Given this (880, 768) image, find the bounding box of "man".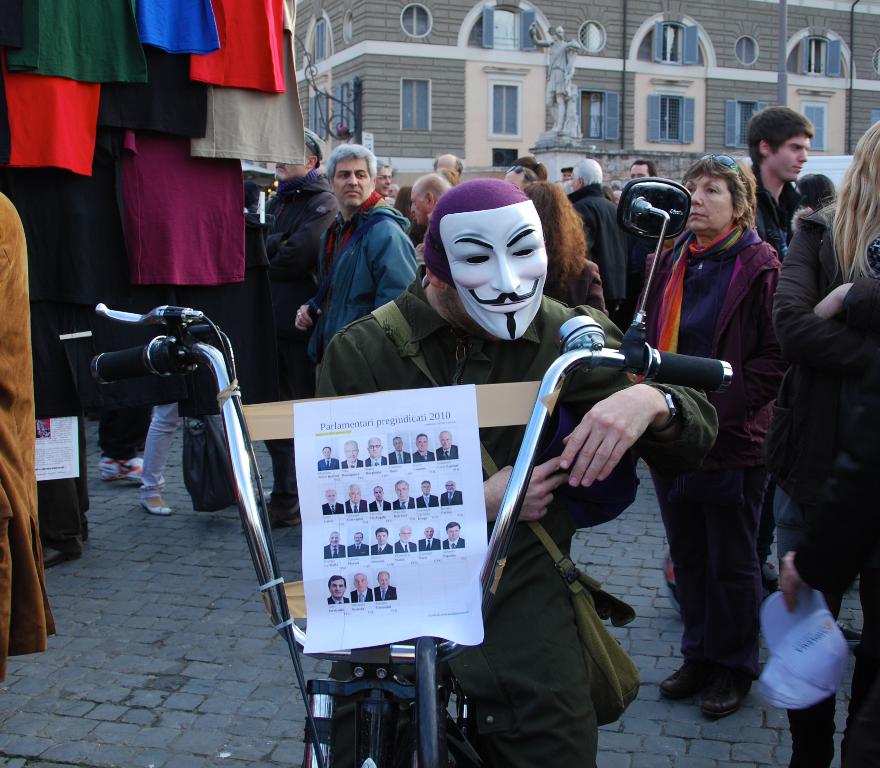
[377,160,391,195].
